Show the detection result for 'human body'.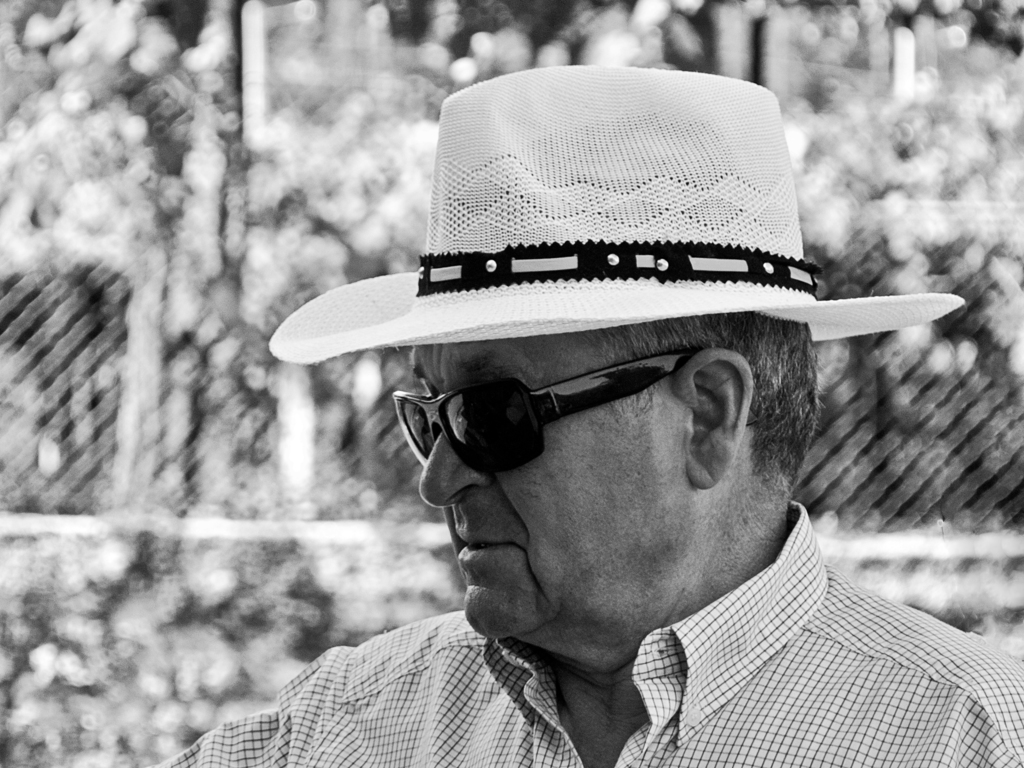
147:312:1023:767.
